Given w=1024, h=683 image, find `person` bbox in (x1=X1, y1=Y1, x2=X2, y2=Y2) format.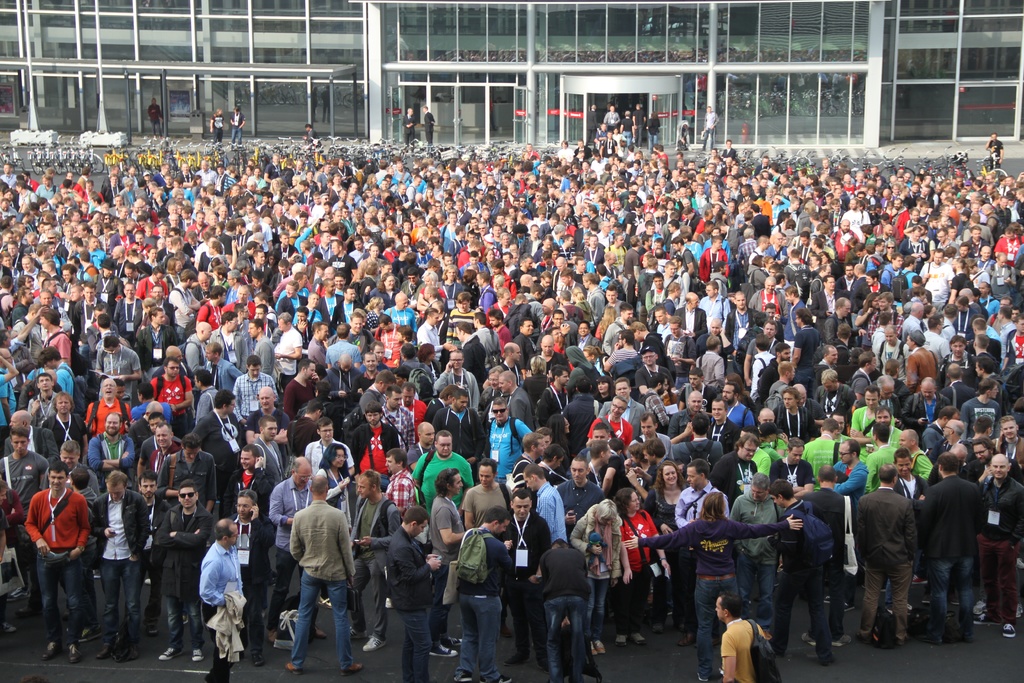
(x1=412, y1=424, x2=480, y2=507).
